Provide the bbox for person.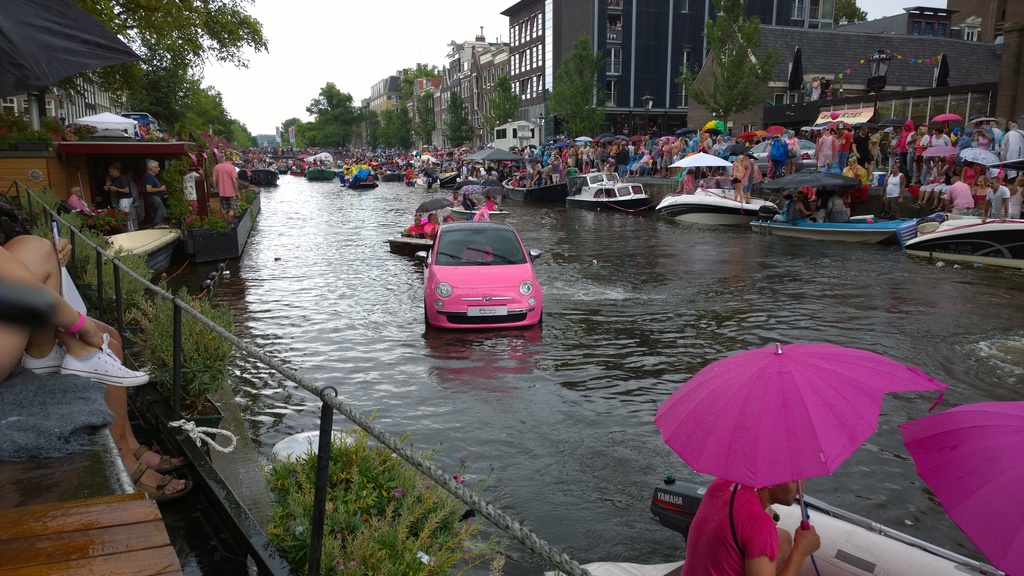
704/133/712/152.
